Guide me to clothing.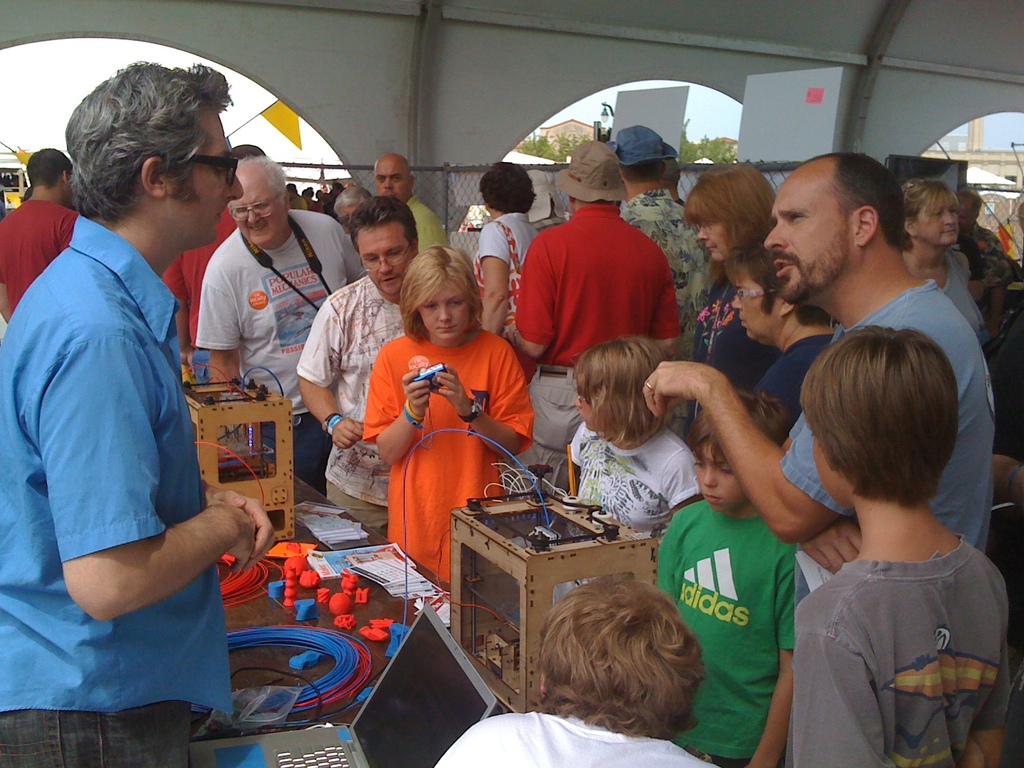
Guidance: (409,203,446,257).
